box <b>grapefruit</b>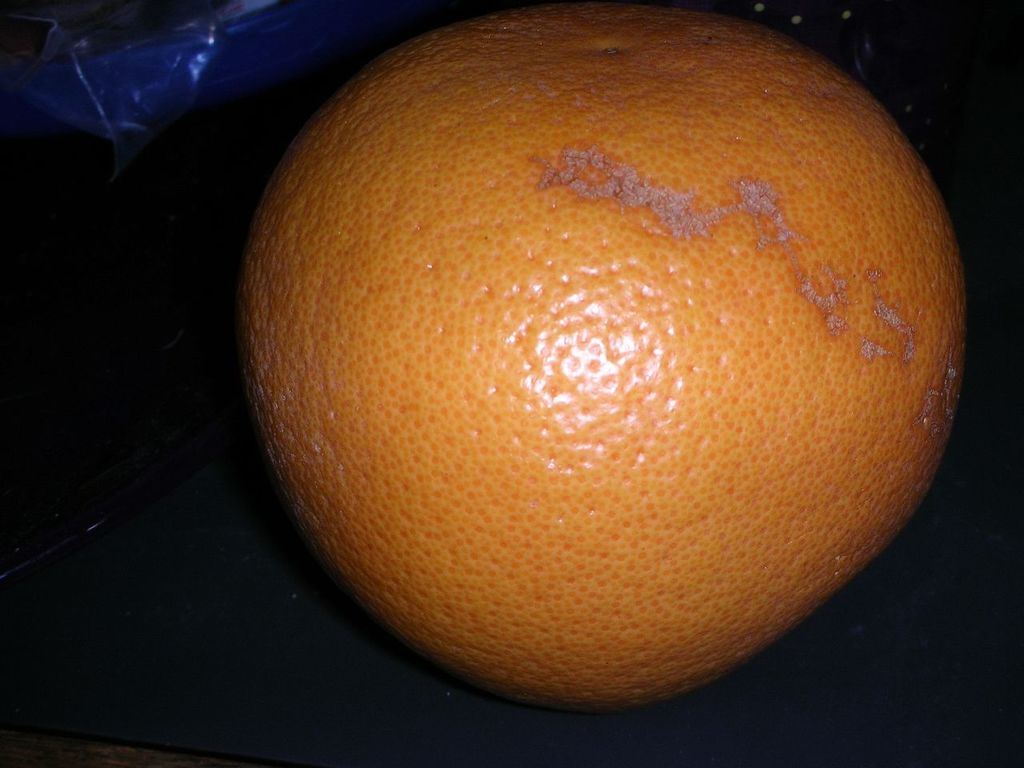
crop(234, 2, 962, 712)
